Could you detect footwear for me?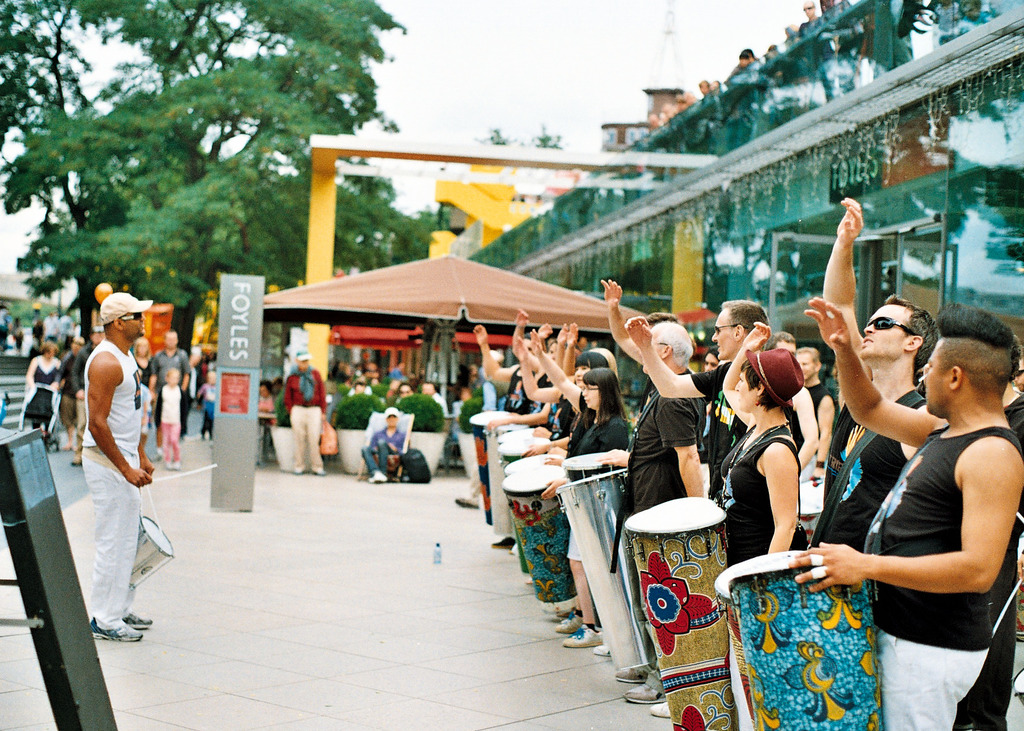
Detection result: [left=124, top=610, right=153, bottom=627].
